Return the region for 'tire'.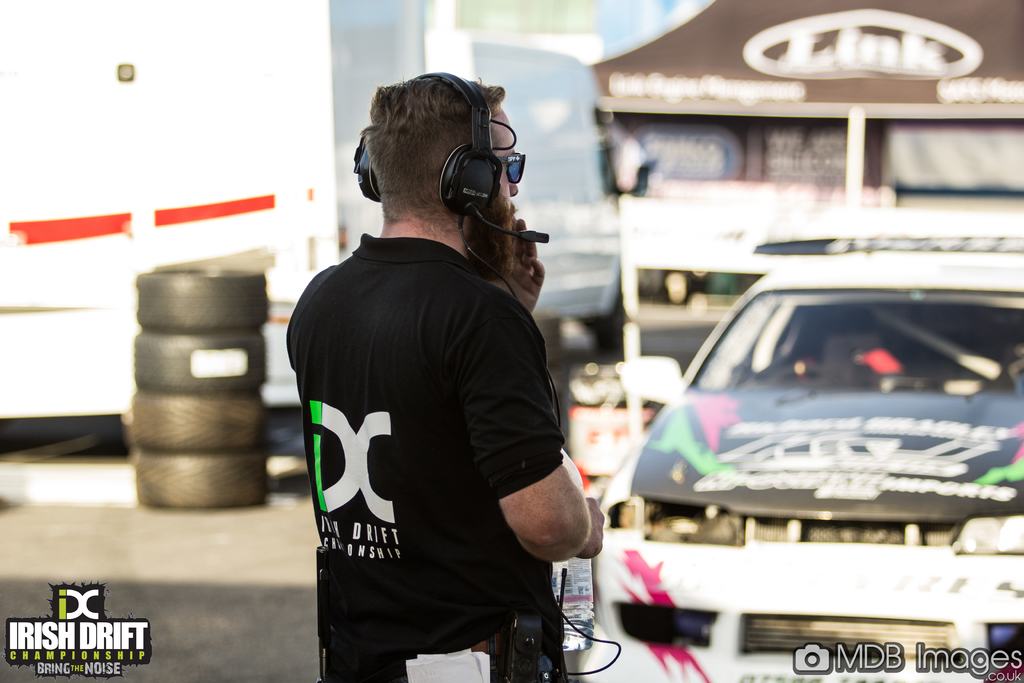
rect(129, 384, 274, 454).
